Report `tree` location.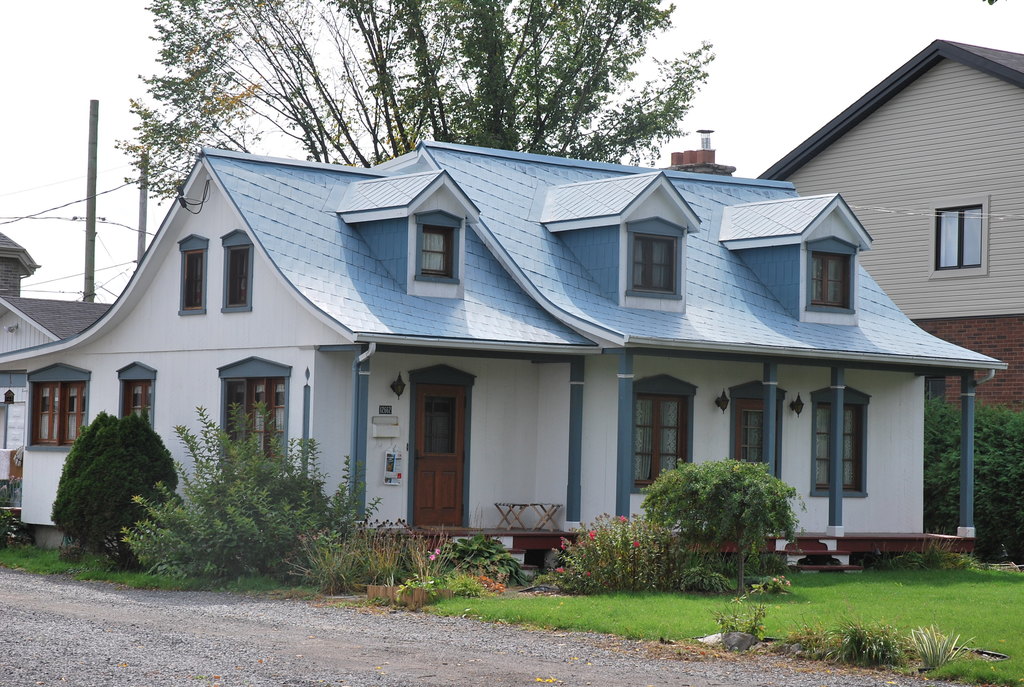
Report: 109, 0, 717, 210.
